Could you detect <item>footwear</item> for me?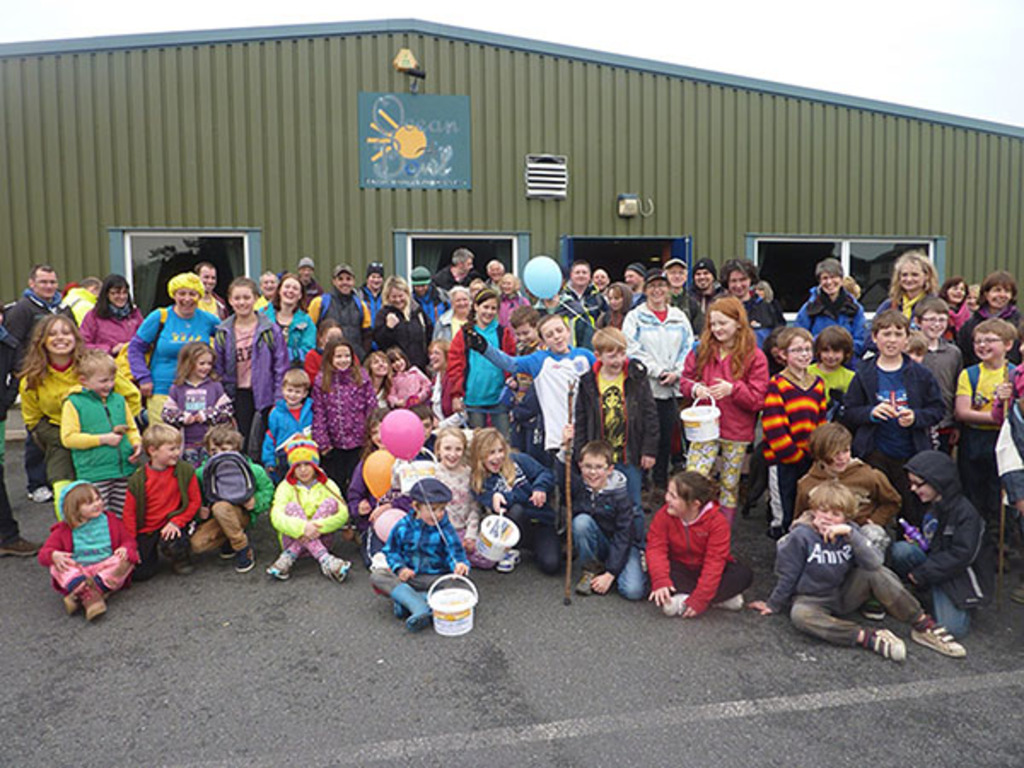
Detection result: {"x1": 391, "y1": 580, "x2": 430, "y2": 625}.
